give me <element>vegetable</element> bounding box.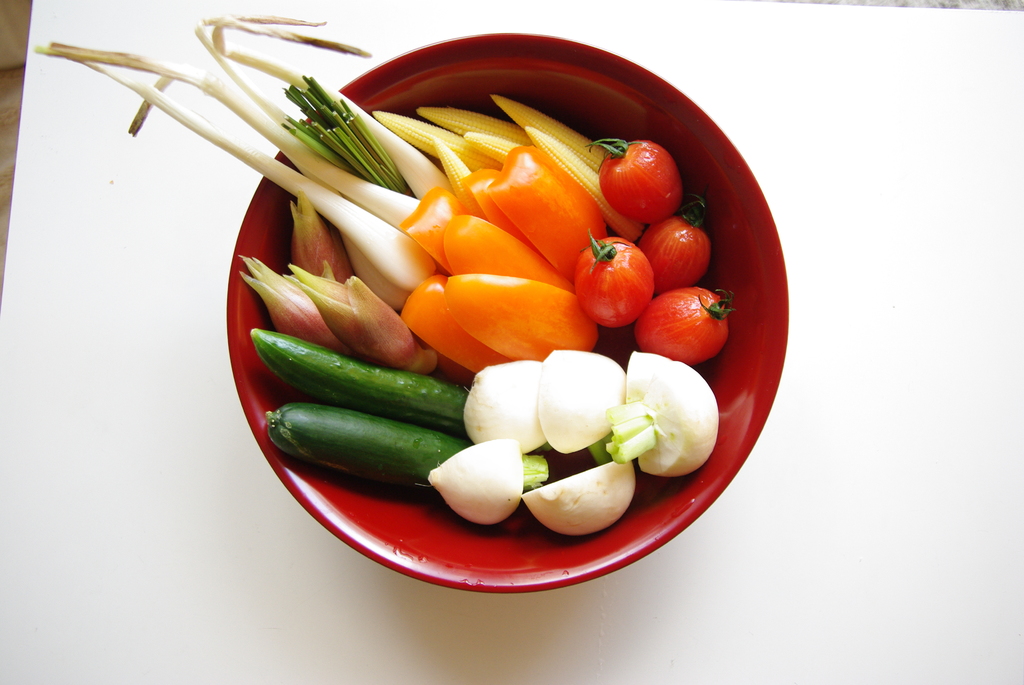
bbox=[282, 262, 438, 373].
